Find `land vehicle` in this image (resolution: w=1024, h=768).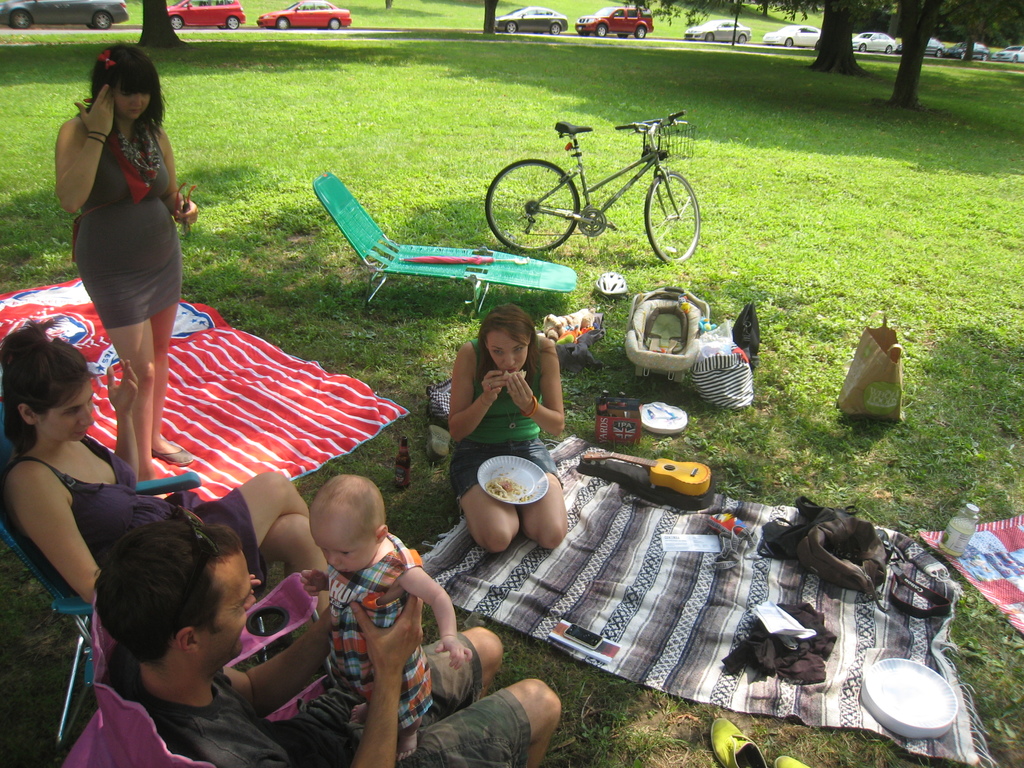
select_region(894, 35, 946, 59).
